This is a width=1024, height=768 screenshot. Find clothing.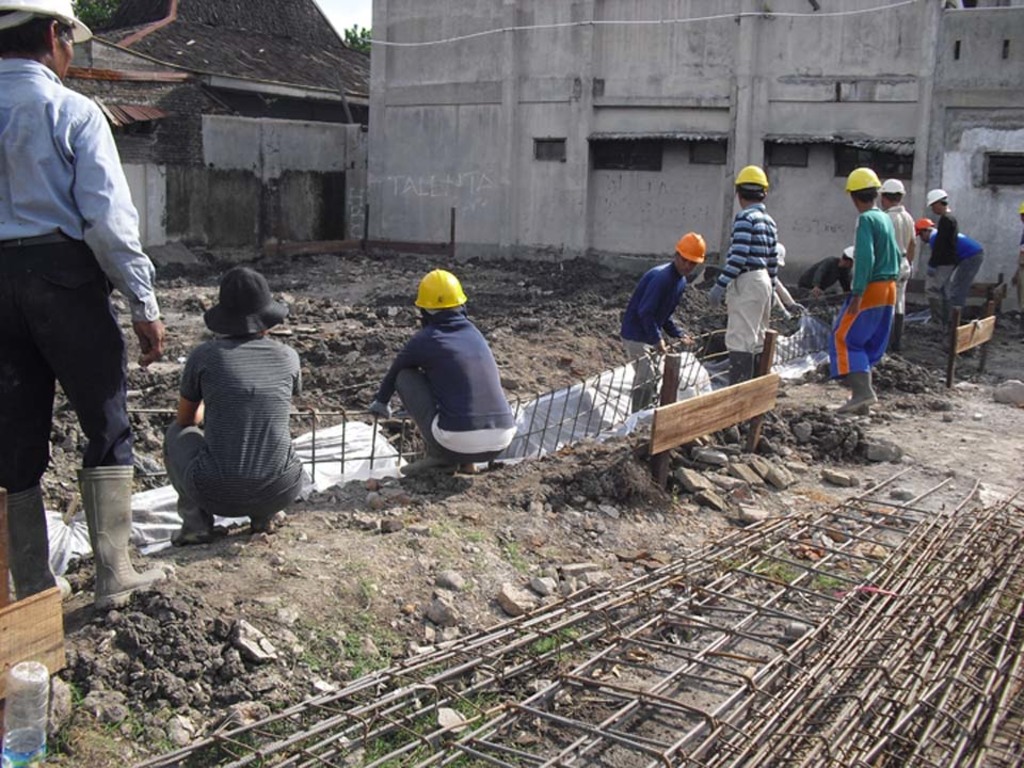
Bounding box: region(826, 208, 896, 367).
